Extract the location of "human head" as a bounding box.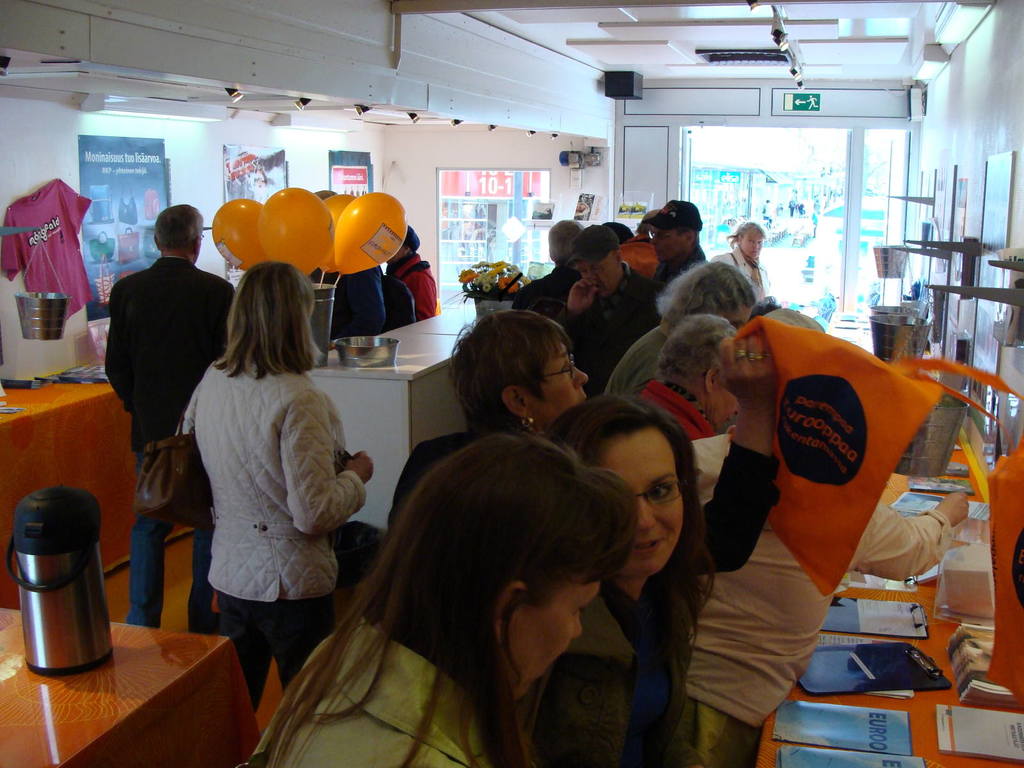
(735,225,763,257).
